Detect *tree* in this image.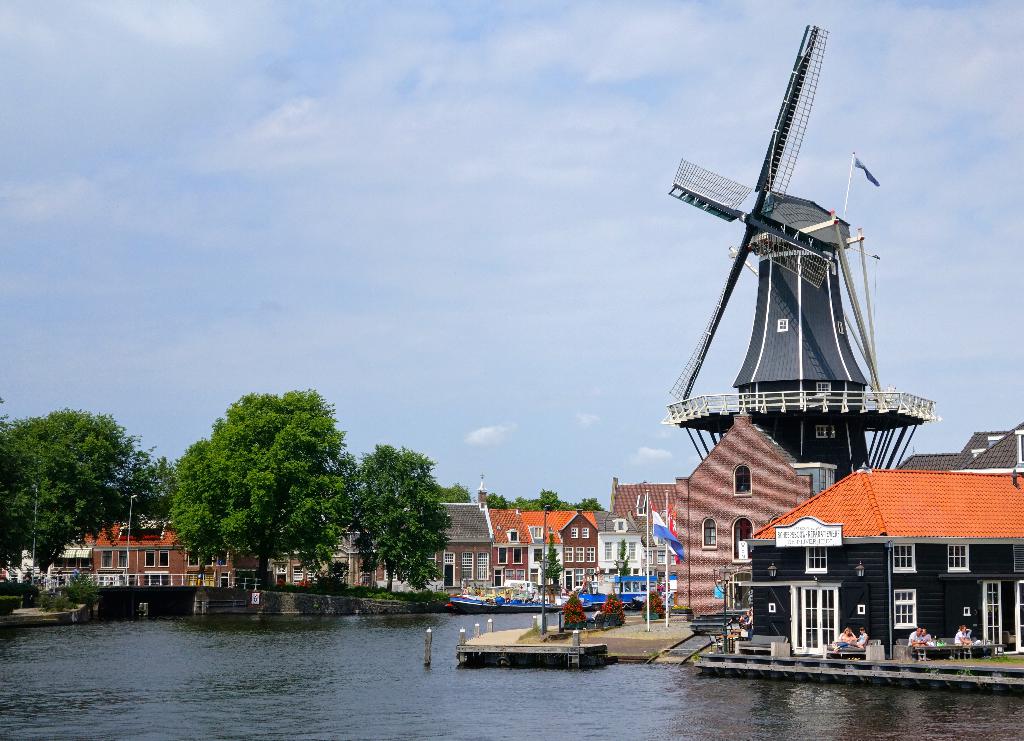
Detection: <box>148,382,383,598</box>.
